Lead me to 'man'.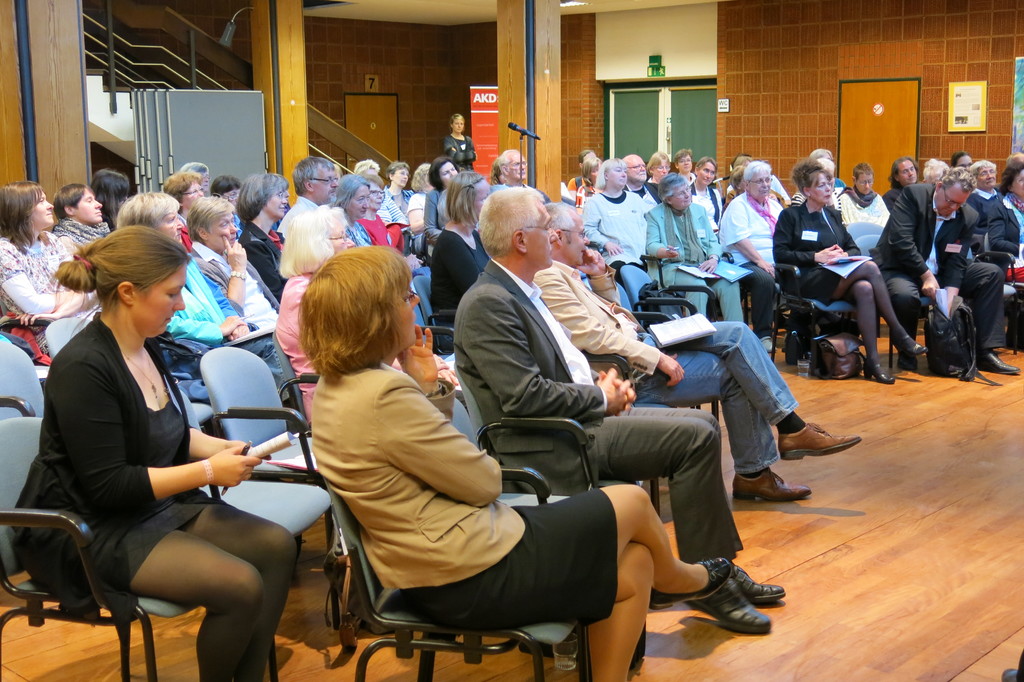
Lead to rect(805, 150, 849, 199).
